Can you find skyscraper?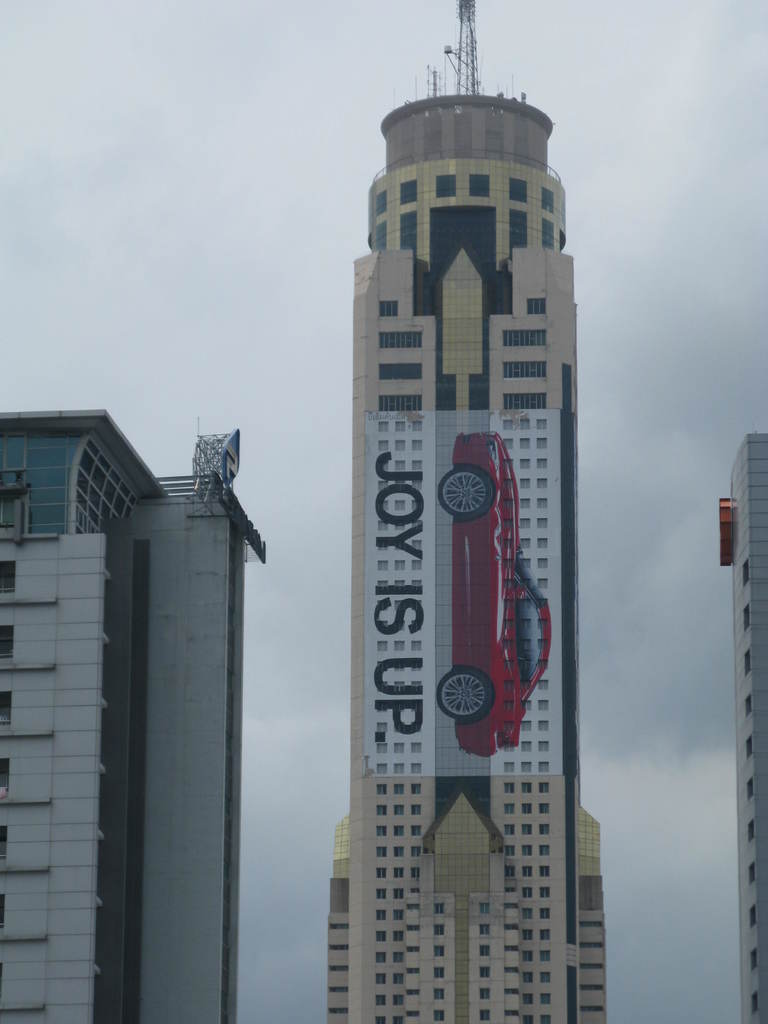
Yes, bounding box: box(321, 0, 617, 1023).
